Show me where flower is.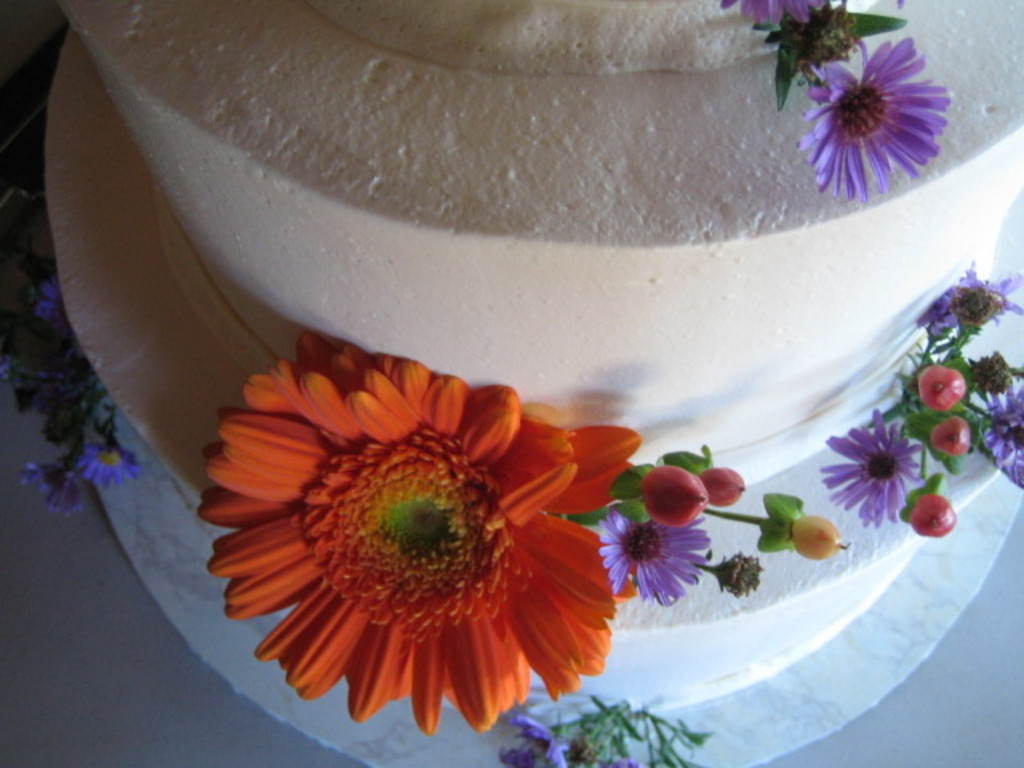
flower is at select_region(784, 16, 962, 190).
